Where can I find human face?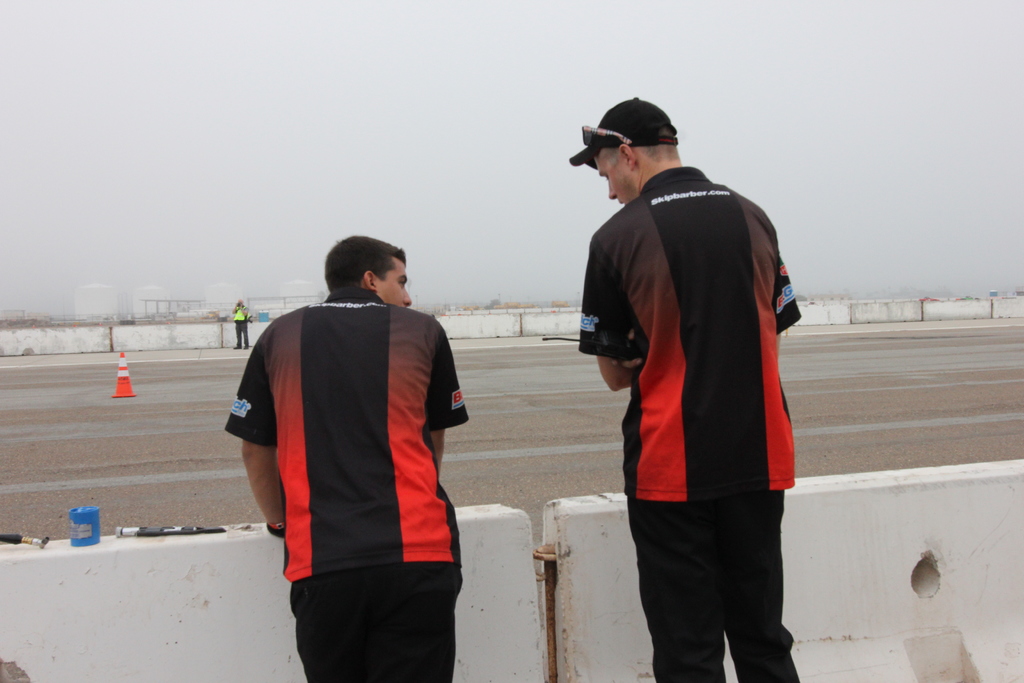
You can find it at {"left": 593, "top": 148, "right": 631, "bottom": 203}.
